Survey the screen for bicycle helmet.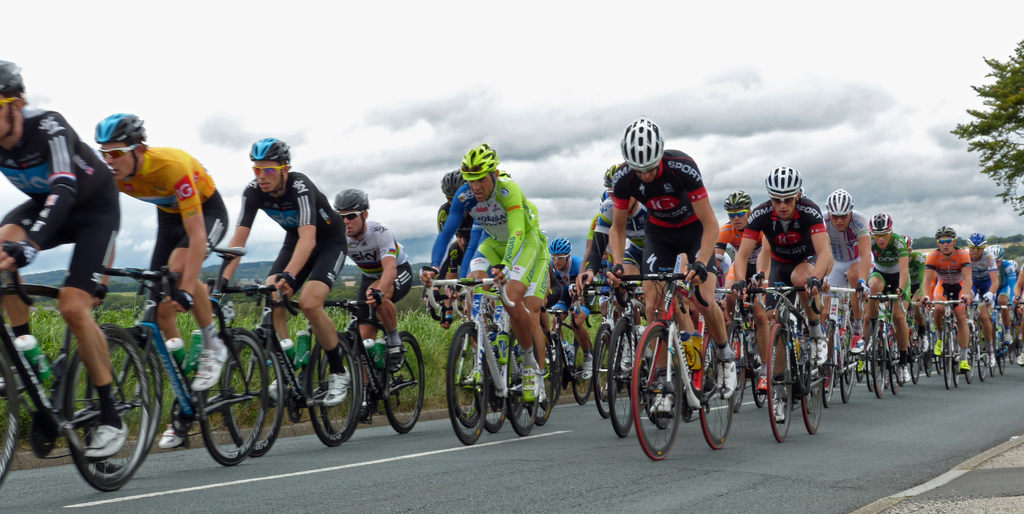
Survey found: 248:135:292:163.
